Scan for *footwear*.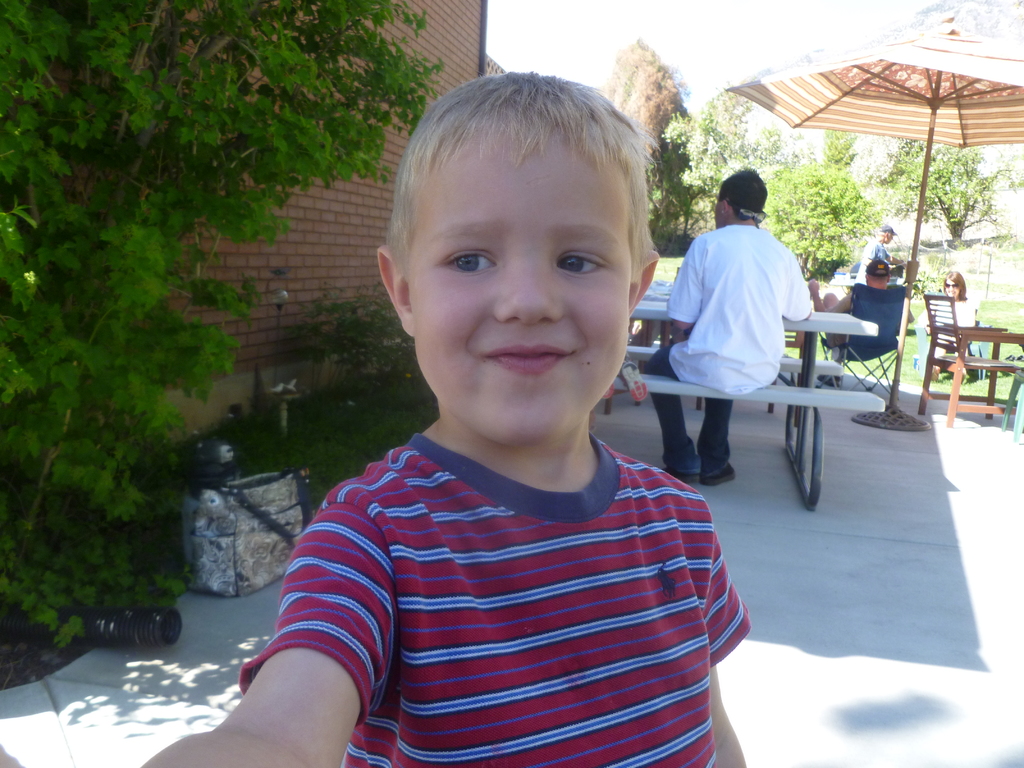
Scan result: 813 368 848 387.
